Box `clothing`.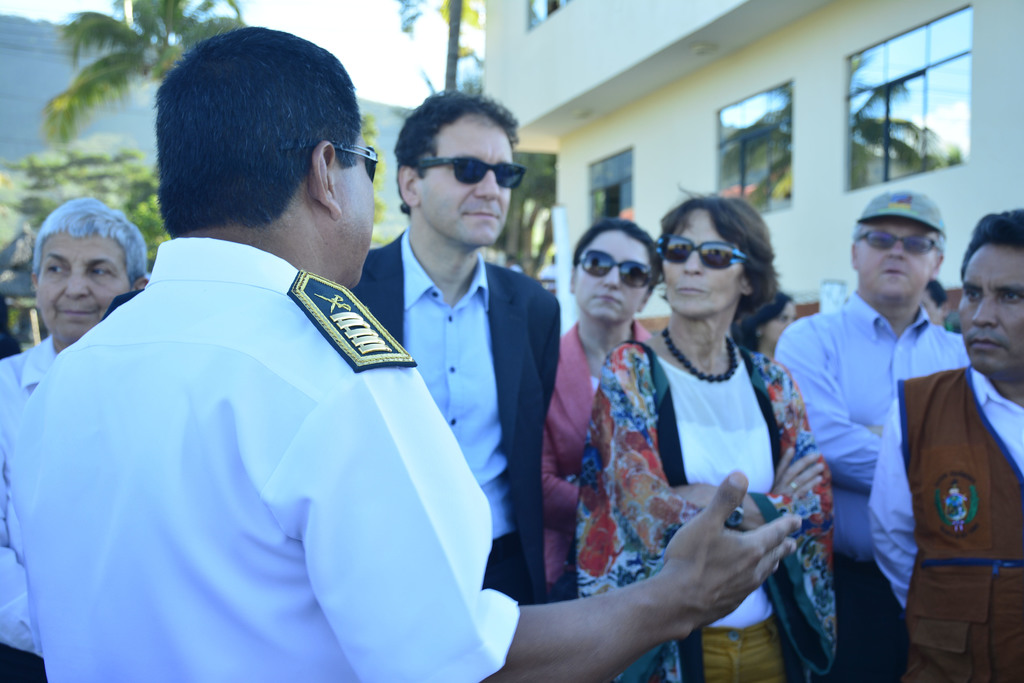
883/374/1023/674.
